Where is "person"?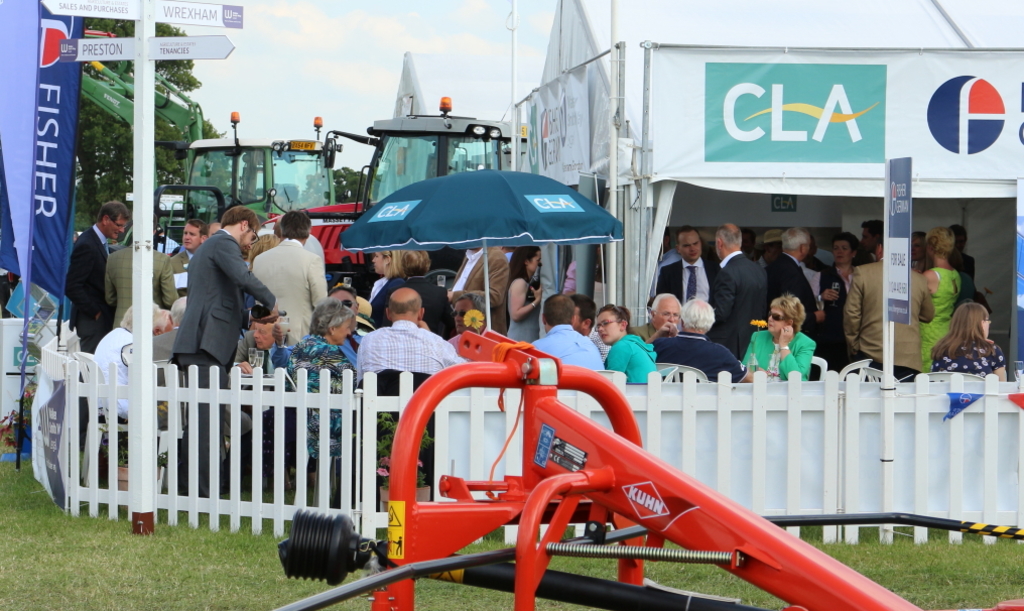
select_region(772, 222, 830, 327).
